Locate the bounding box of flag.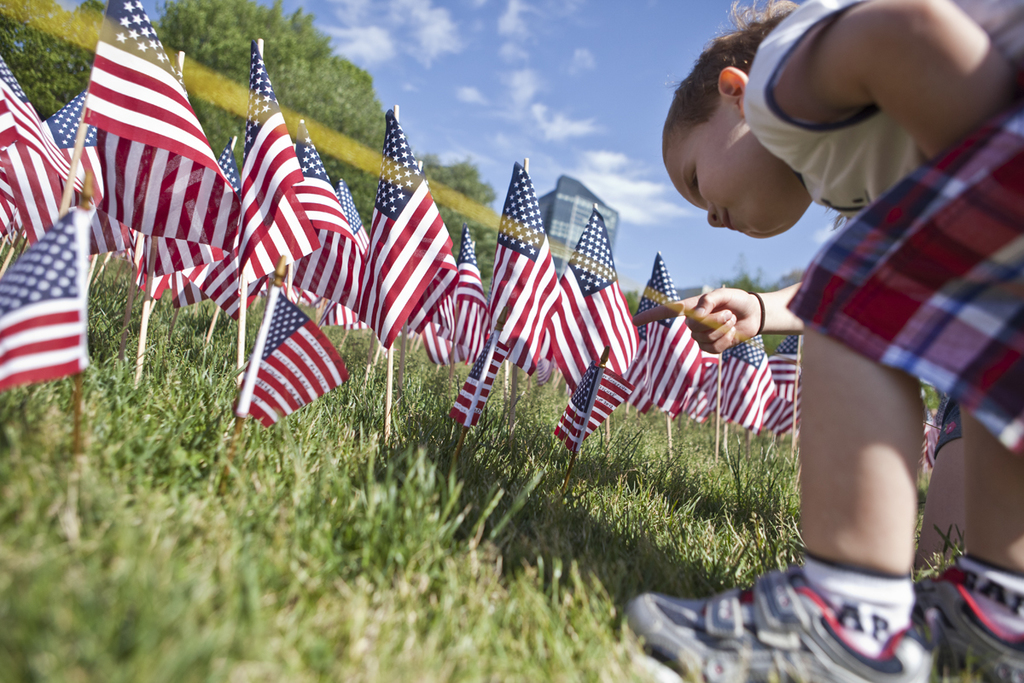
Bounding box: bbox=(0, 170, 28, 236).
